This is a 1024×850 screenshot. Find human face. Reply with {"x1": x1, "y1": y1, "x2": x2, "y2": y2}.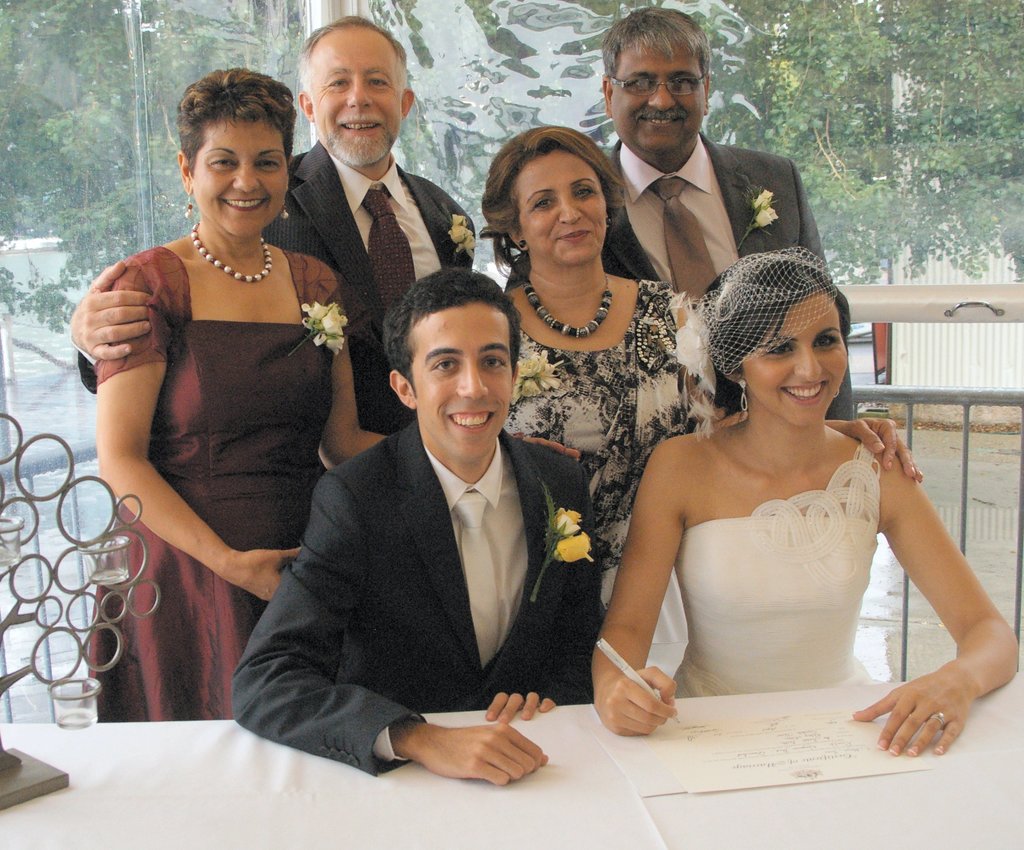
{"x1": 409, "y1": 300, "x2": 513, "y2": 461}.
